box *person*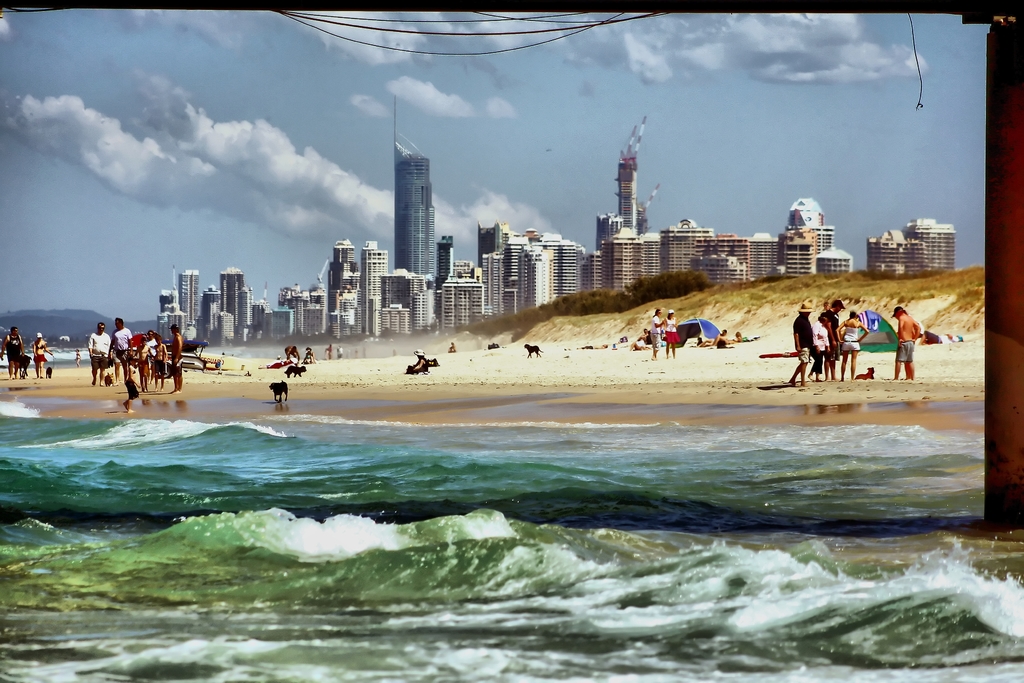
695:330:725:346
